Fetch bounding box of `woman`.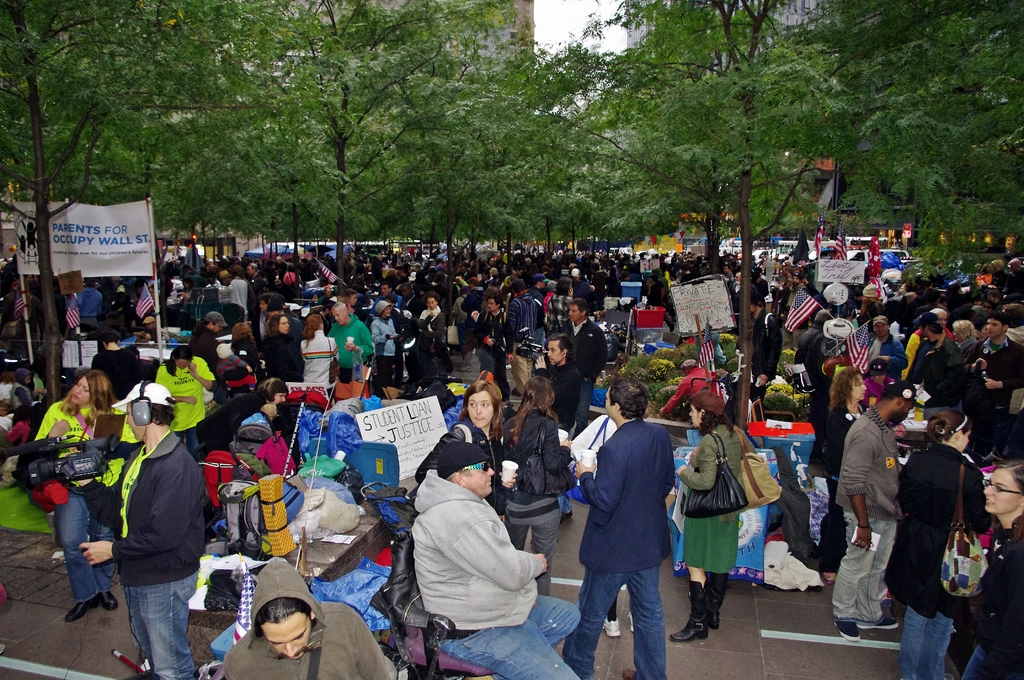
Bbox: rect(15, 359, 111, 622).
